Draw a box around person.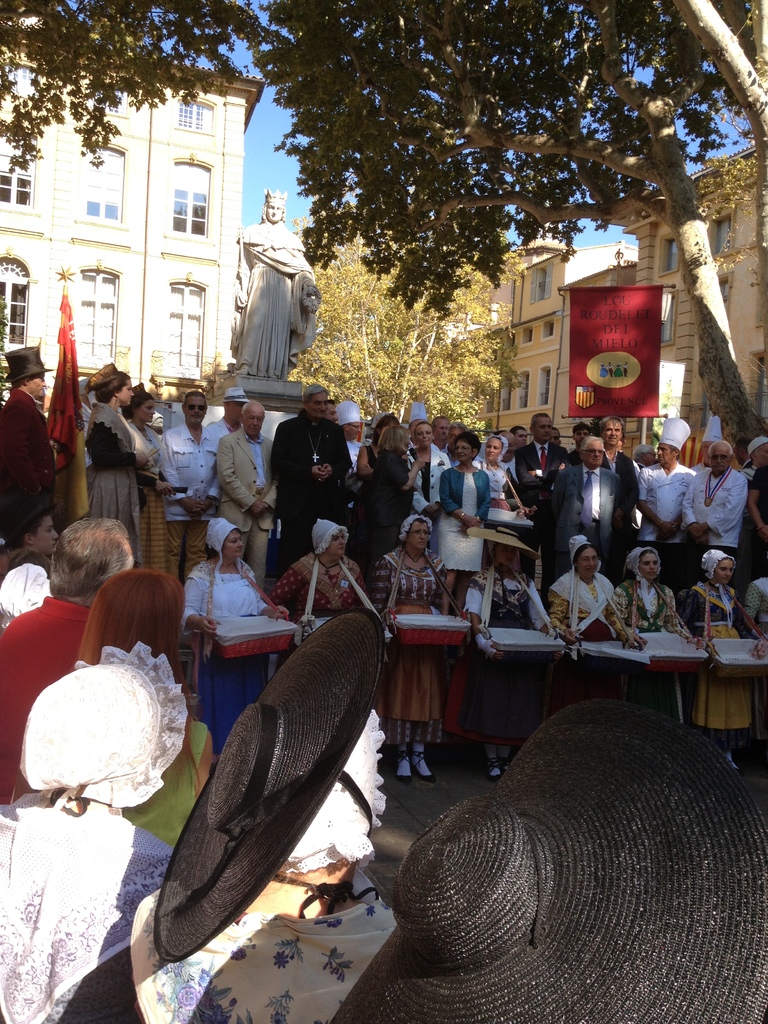
[x1=226, y1=186, x2=322, y2=380].
